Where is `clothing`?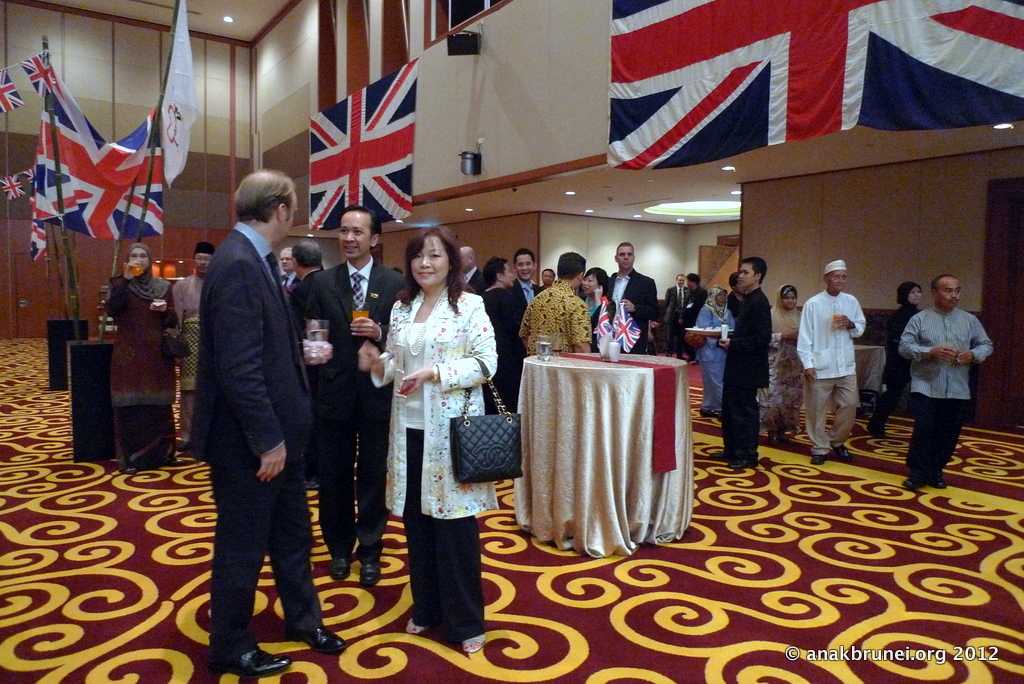
<box>690,279,736,411</box>.
